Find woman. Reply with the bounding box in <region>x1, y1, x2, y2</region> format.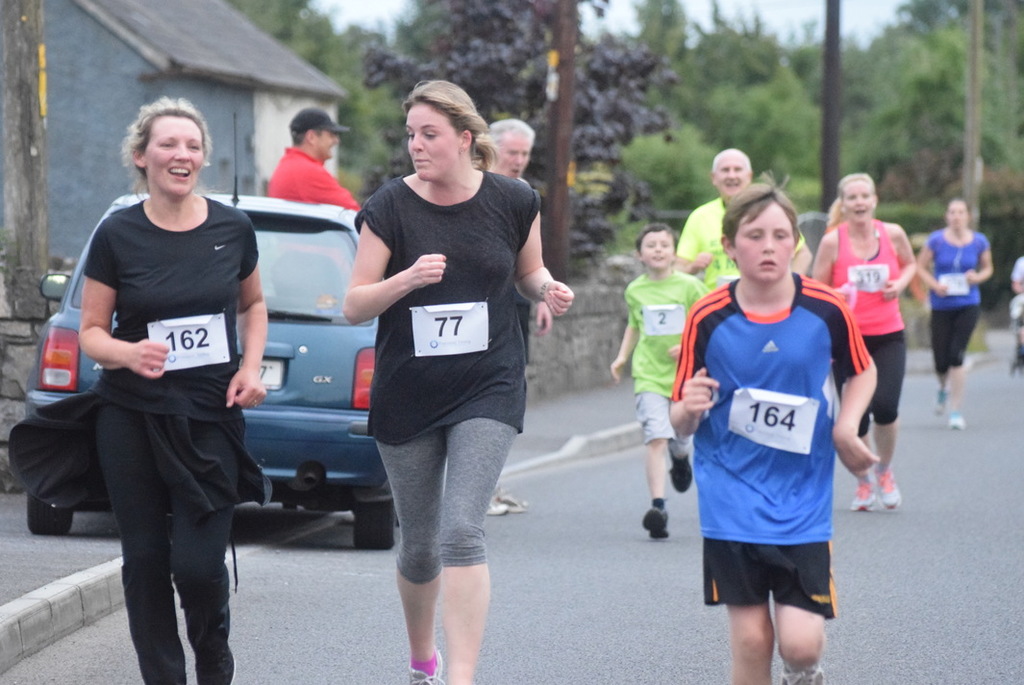
<region>43, 98, 273, 668</region>.
